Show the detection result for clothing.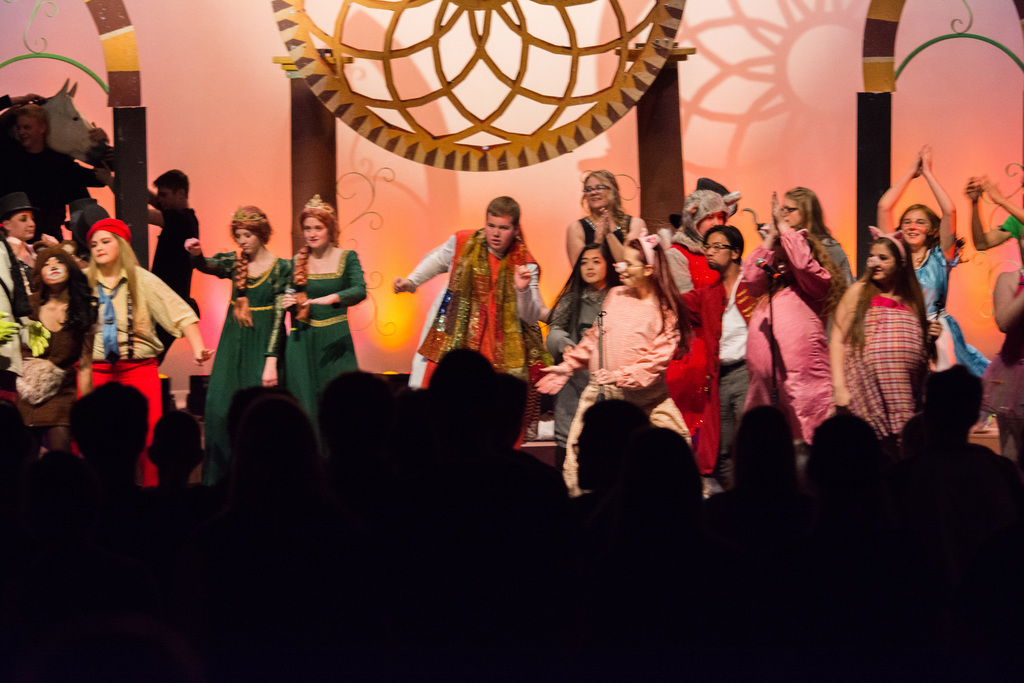
{"left": 144, "top": 206, "right": 200, "bottom": 350}.
